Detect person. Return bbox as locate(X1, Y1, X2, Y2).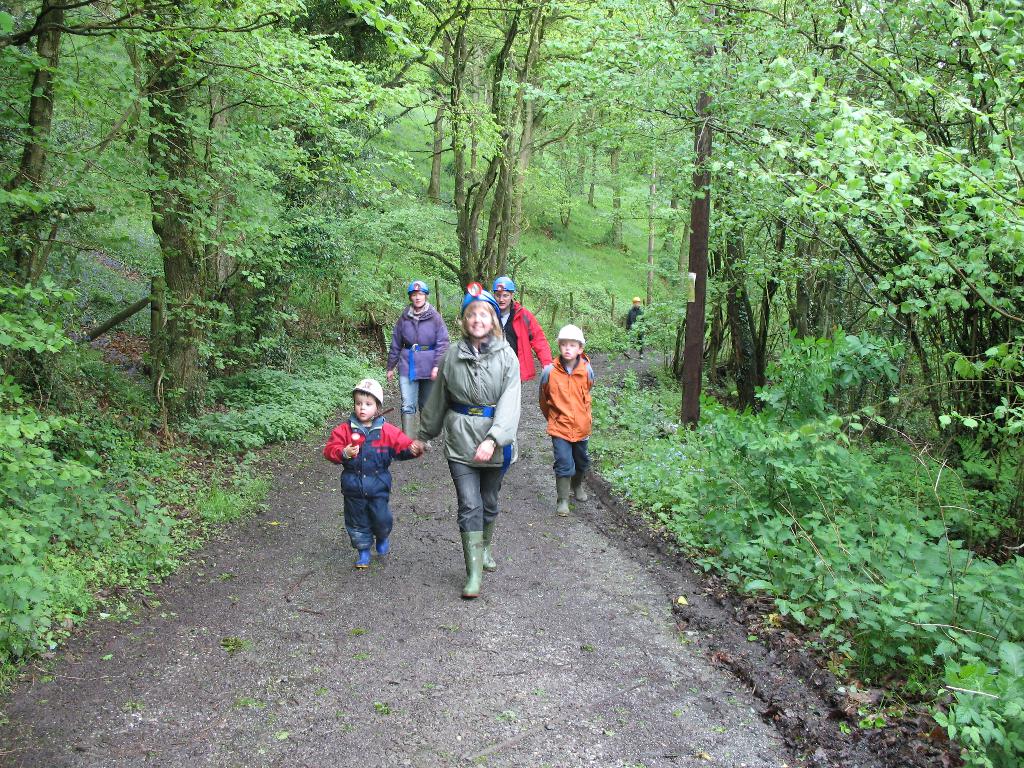
locate(489, 275, 551, 378).
